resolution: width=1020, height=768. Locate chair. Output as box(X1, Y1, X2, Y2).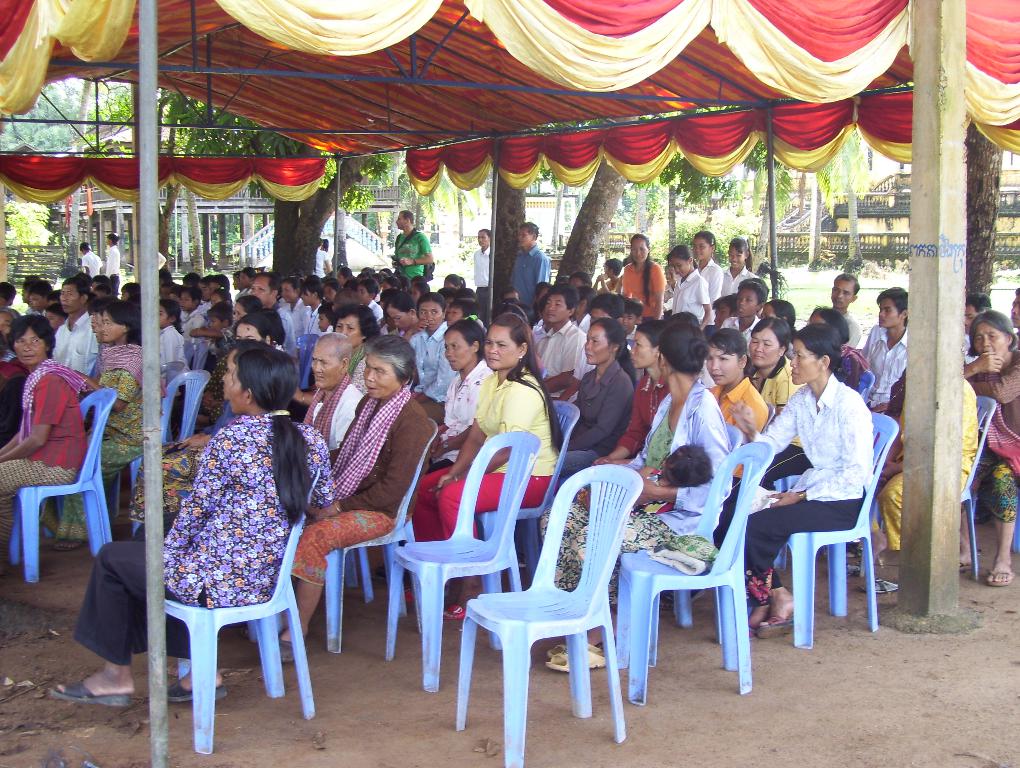
box(322, 419, 438, 653).
